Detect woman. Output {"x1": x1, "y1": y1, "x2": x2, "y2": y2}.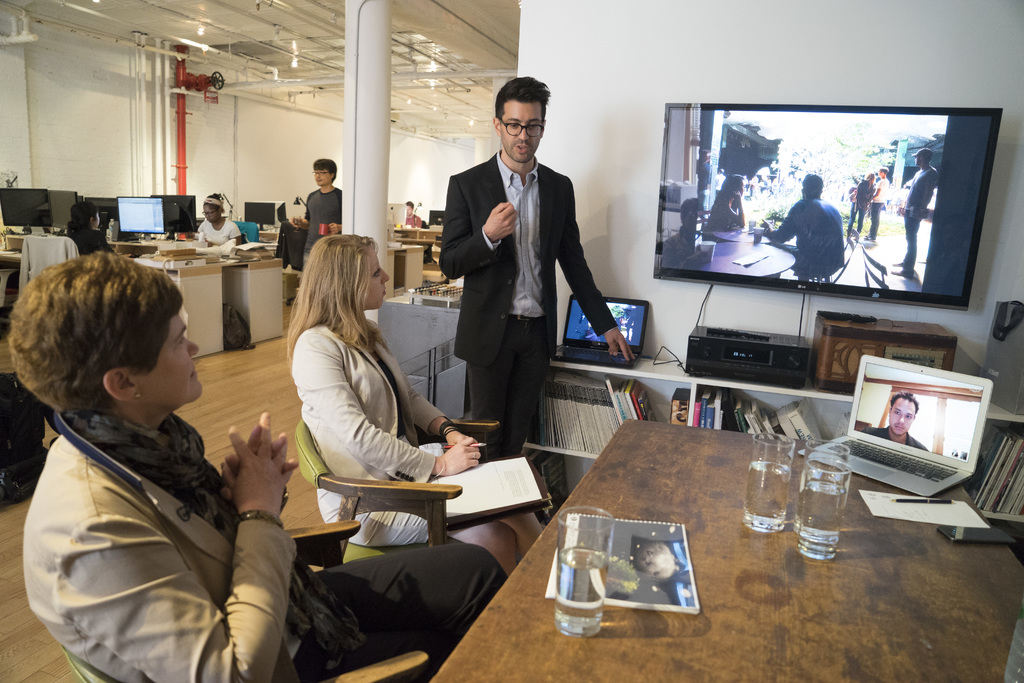
{"x1": 11, "y1": 250, "x2": 511, "y2": 682}.
